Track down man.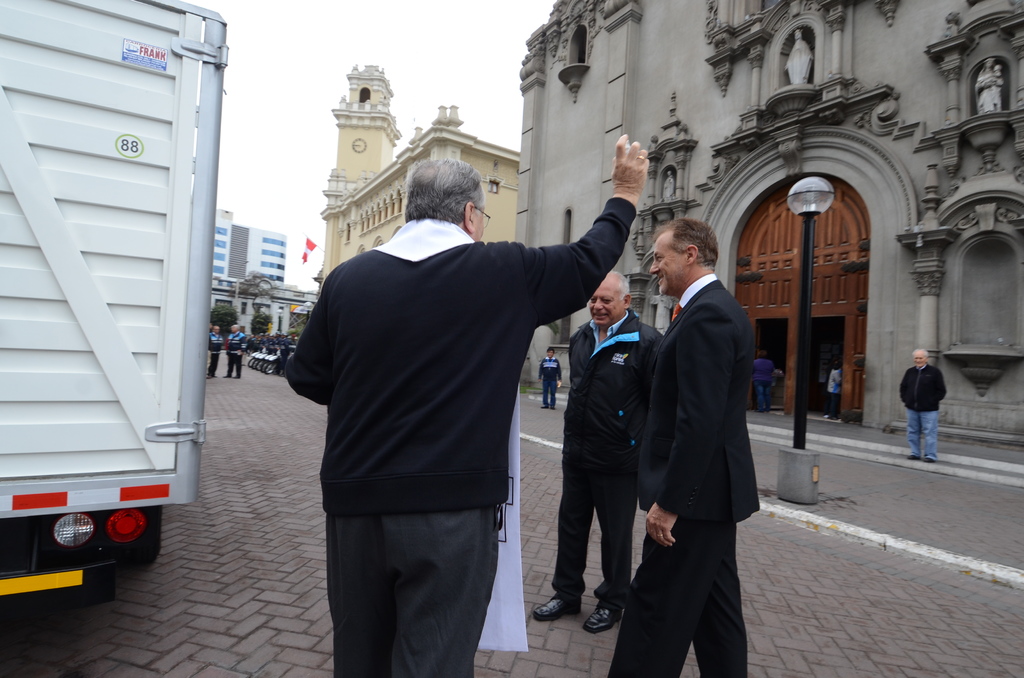
Tracked to Rect(282, 133, 645, 677).
